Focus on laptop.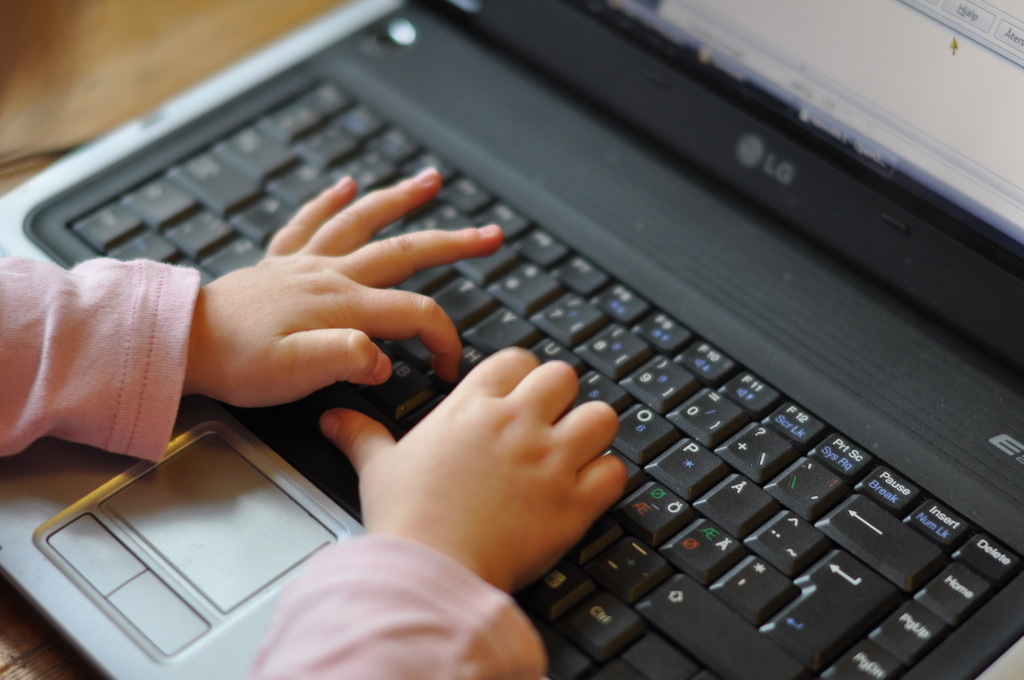
Focused at <bbox>0, 0, 1023, 679</bbox>.
